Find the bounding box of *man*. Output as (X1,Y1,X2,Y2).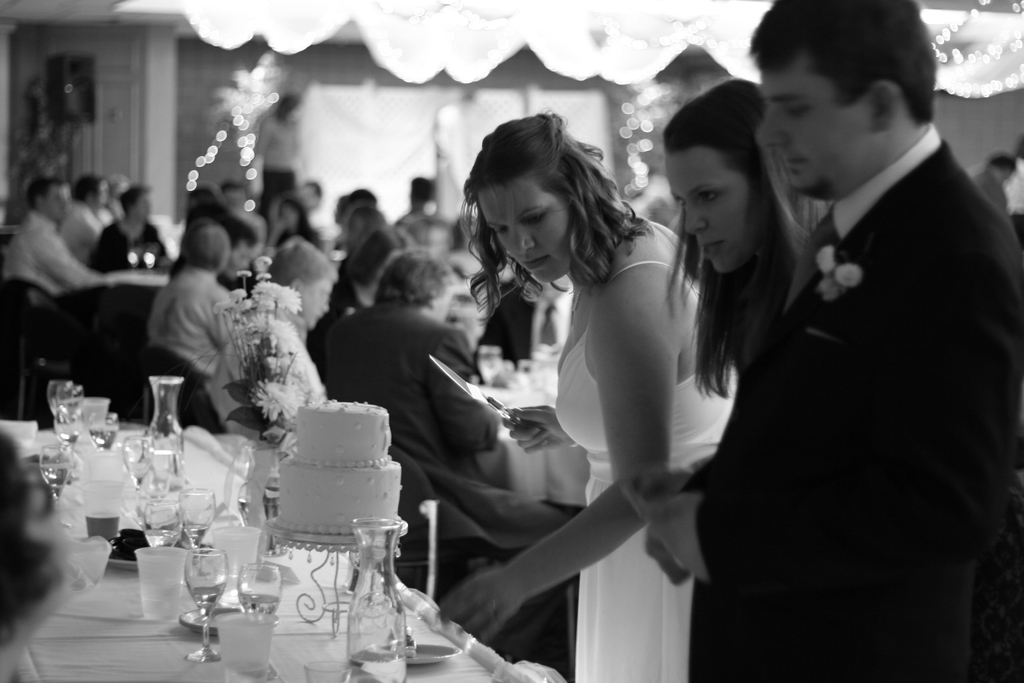
(324,252,576,670).
